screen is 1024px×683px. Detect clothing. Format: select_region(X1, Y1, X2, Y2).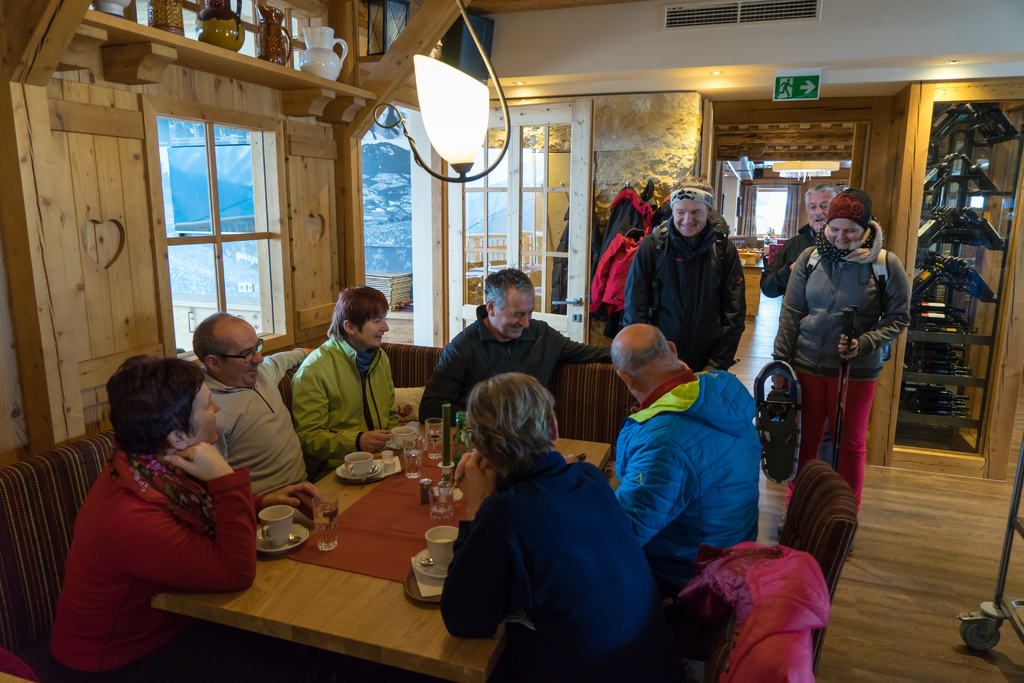
select_region(612, 367, 755, 580).
